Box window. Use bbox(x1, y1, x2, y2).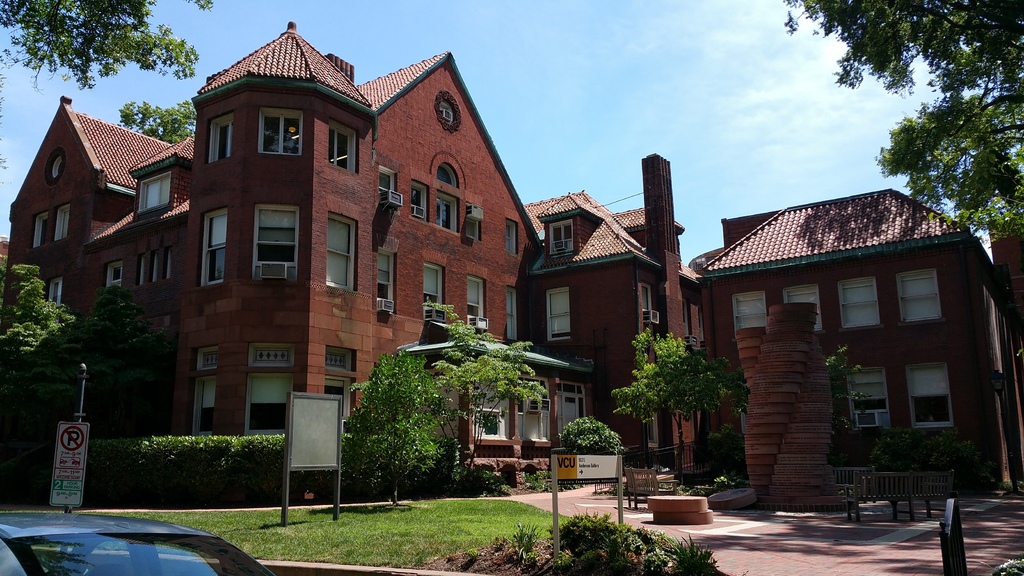
bbox(188, 203, 233, 296).
